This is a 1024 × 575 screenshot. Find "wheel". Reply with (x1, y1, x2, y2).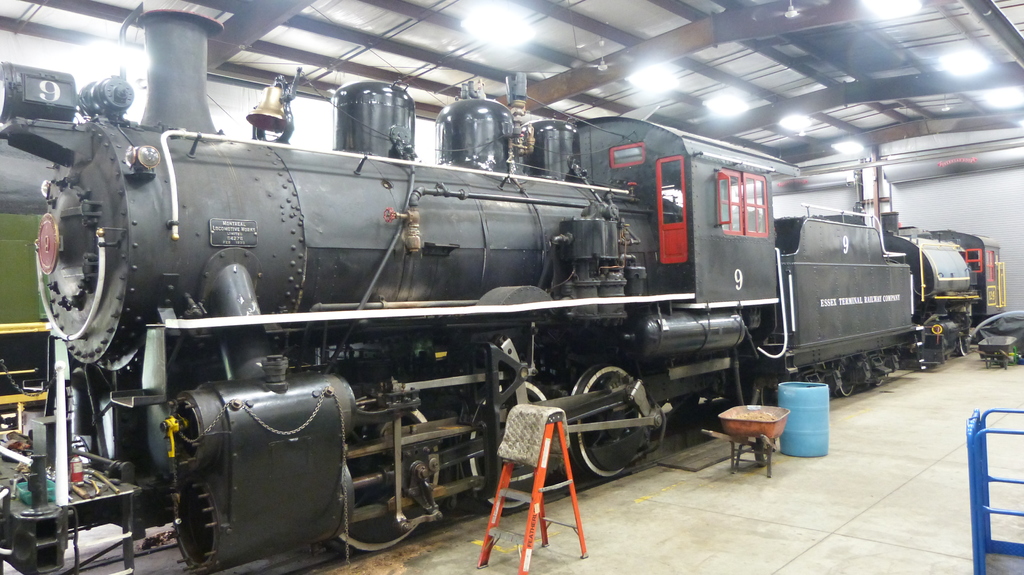
(987, 356, 991, 369).
